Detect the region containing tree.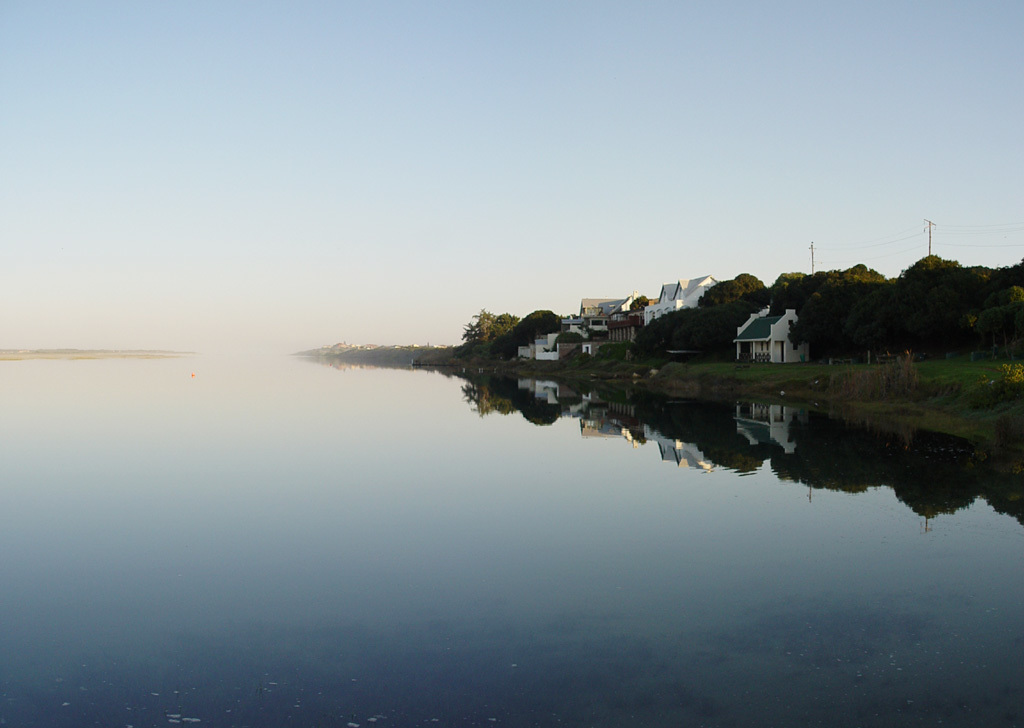
[left=696, top=276, right=747, bottom=310].
